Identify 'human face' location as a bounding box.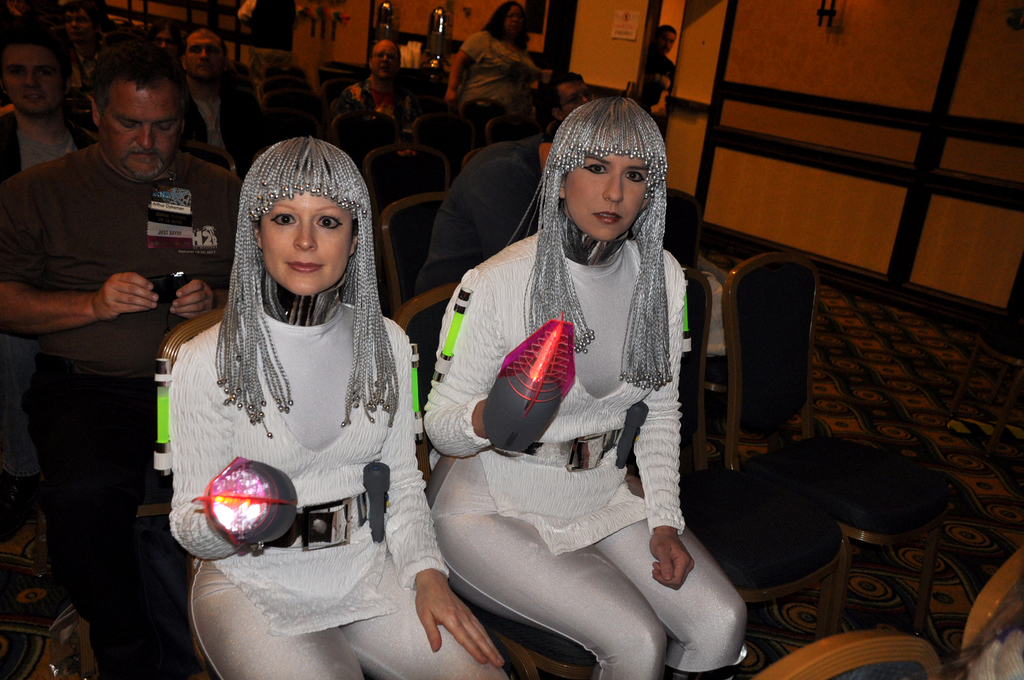
<bbox>557, 84, 588, 117</bbox>.
